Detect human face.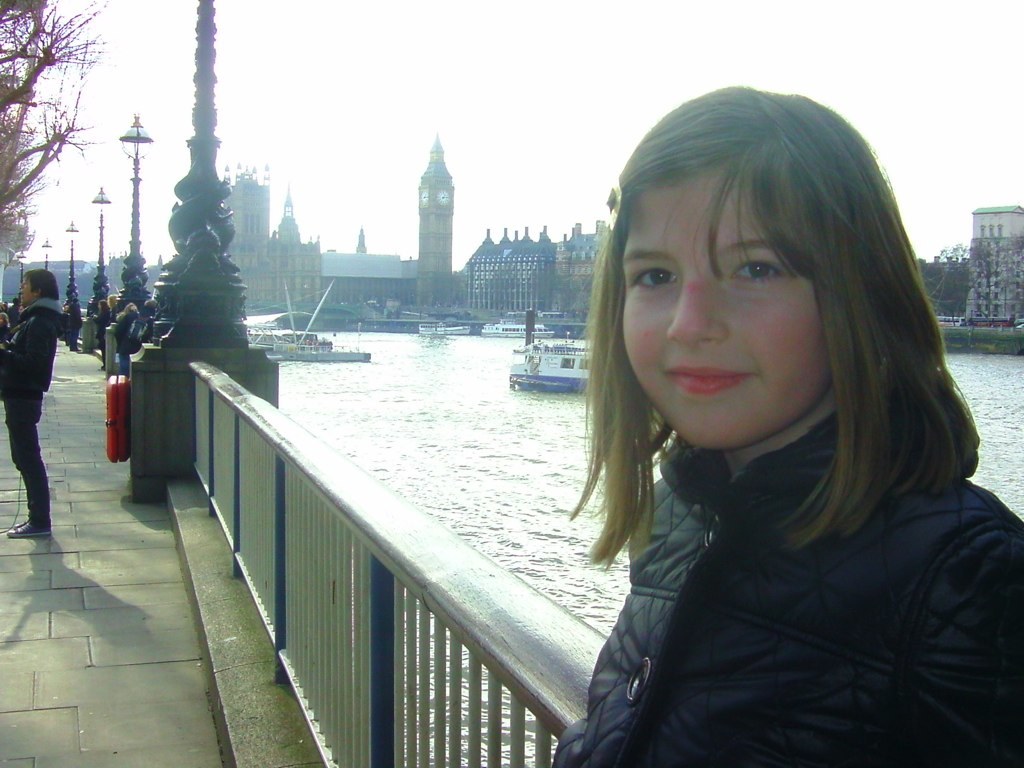
Detected at (620,160,826,451).
